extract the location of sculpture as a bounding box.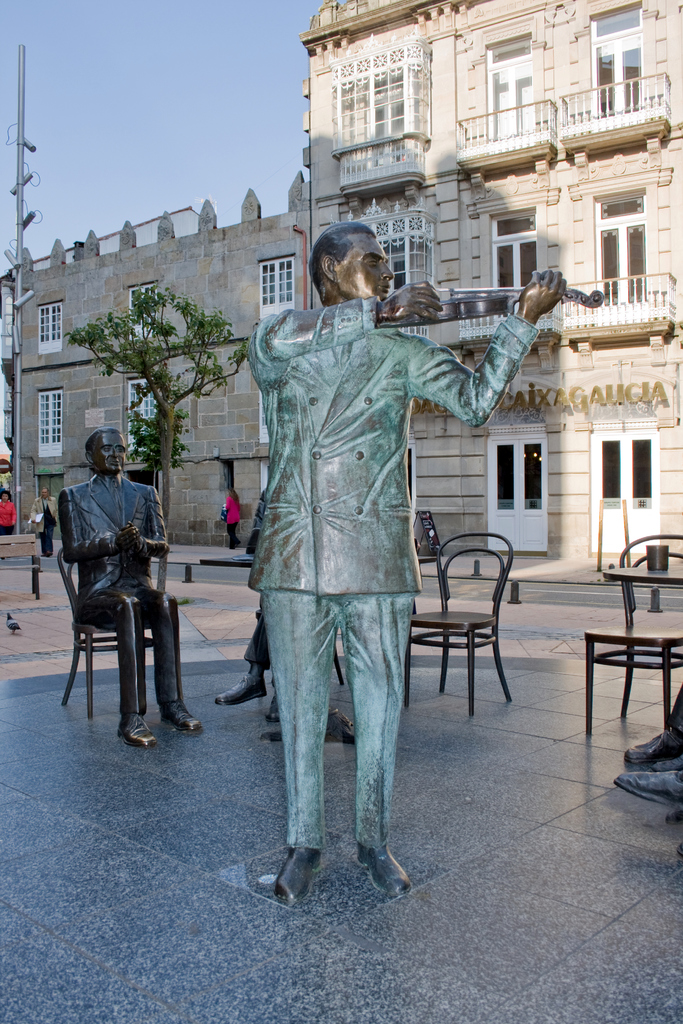
(left=236, top=221, right=611, bottom=907).
